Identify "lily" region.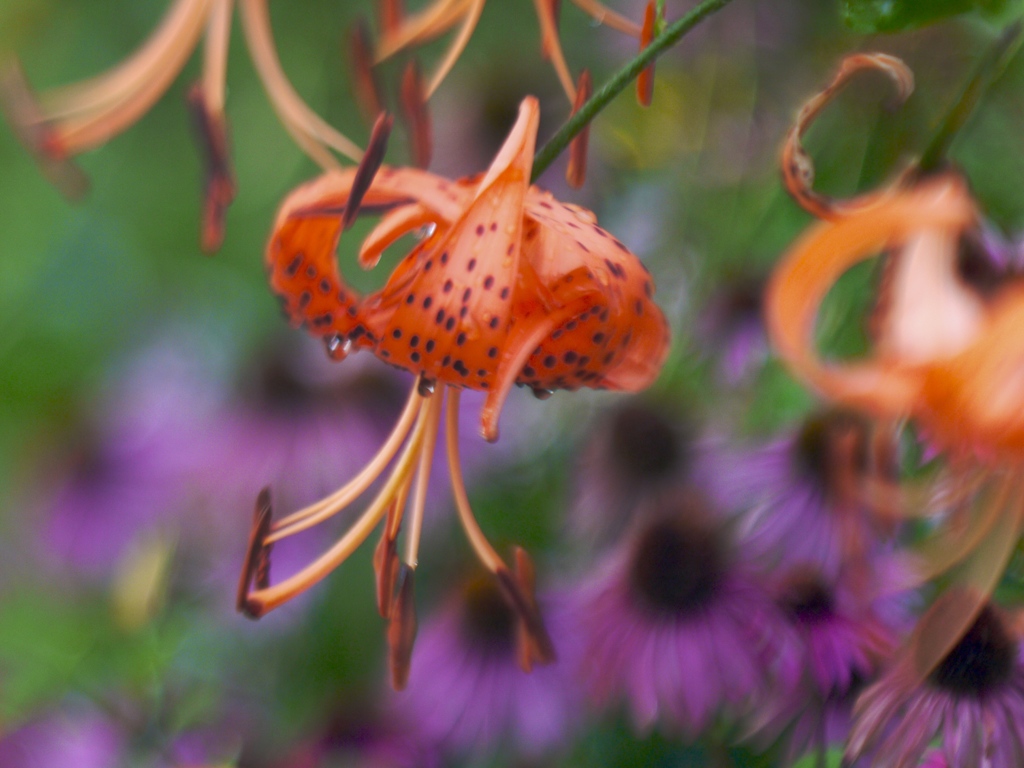
Region: [x1=3, y1=0, x2=389, y2=265].
